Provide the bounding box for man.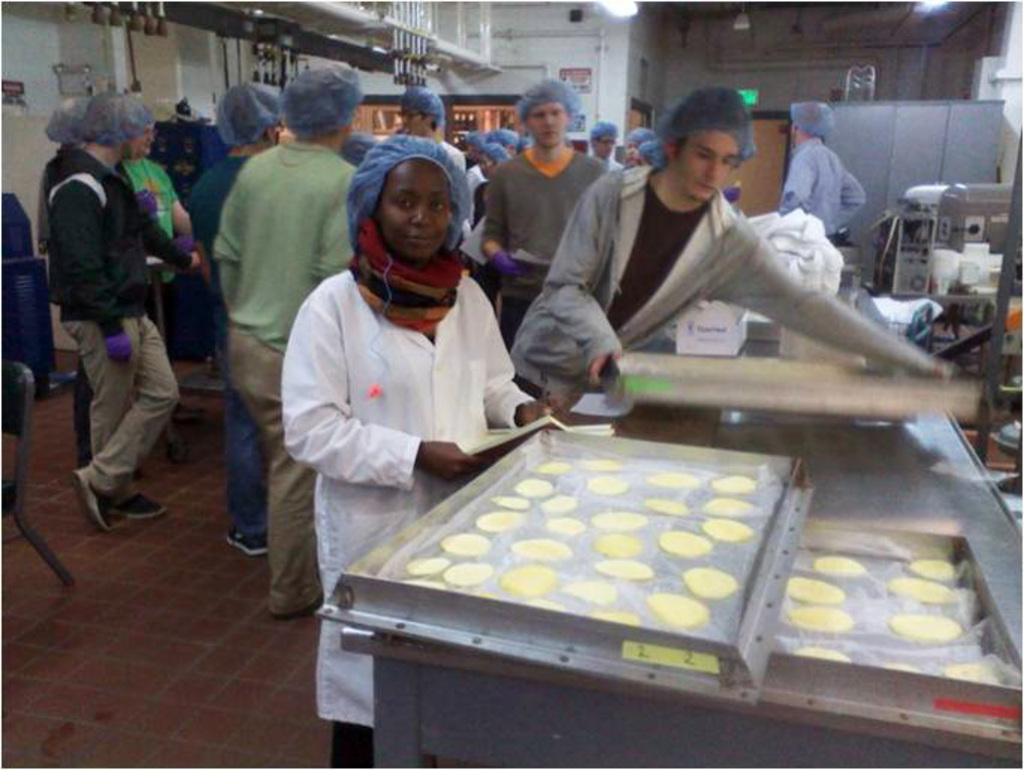
locate(191, 82, 283, 559).
